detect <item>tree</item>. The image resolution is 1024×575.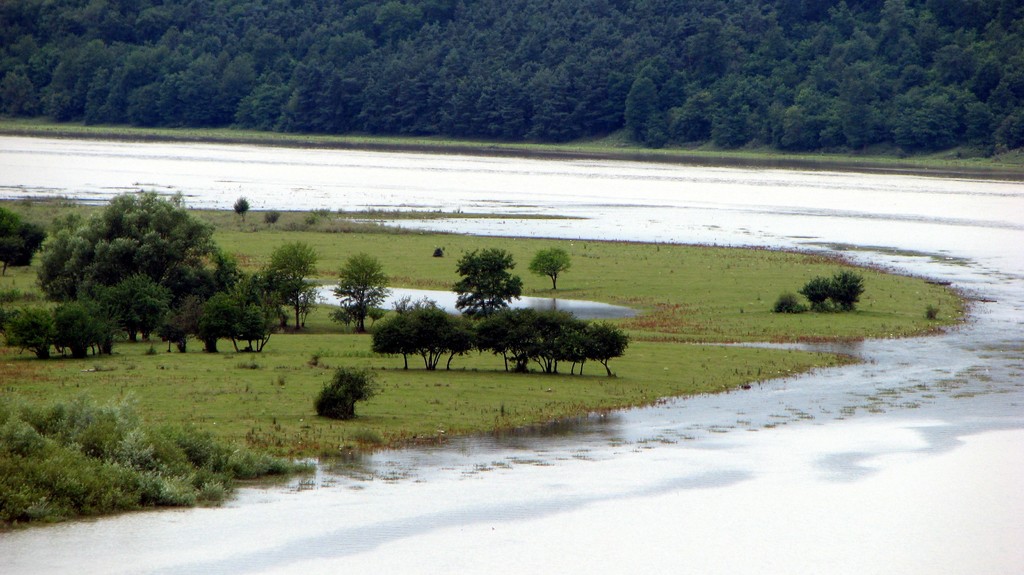
413 298 470 369.
